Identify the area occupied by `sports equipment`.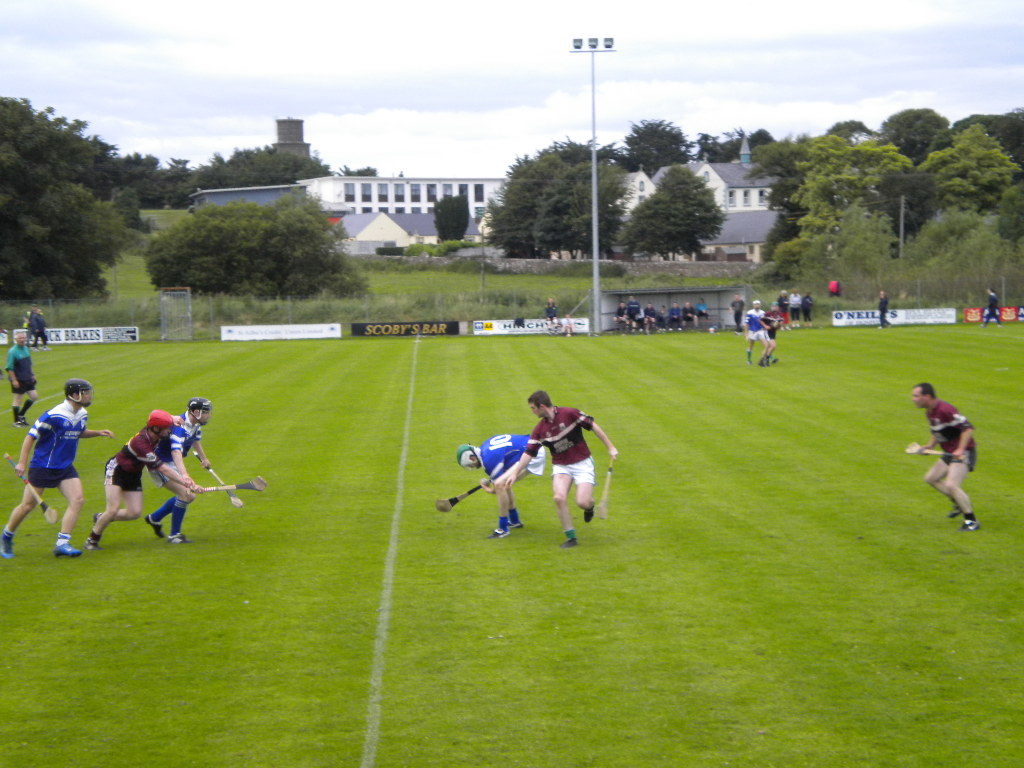
Area: region(948, 503, 969, 524).
